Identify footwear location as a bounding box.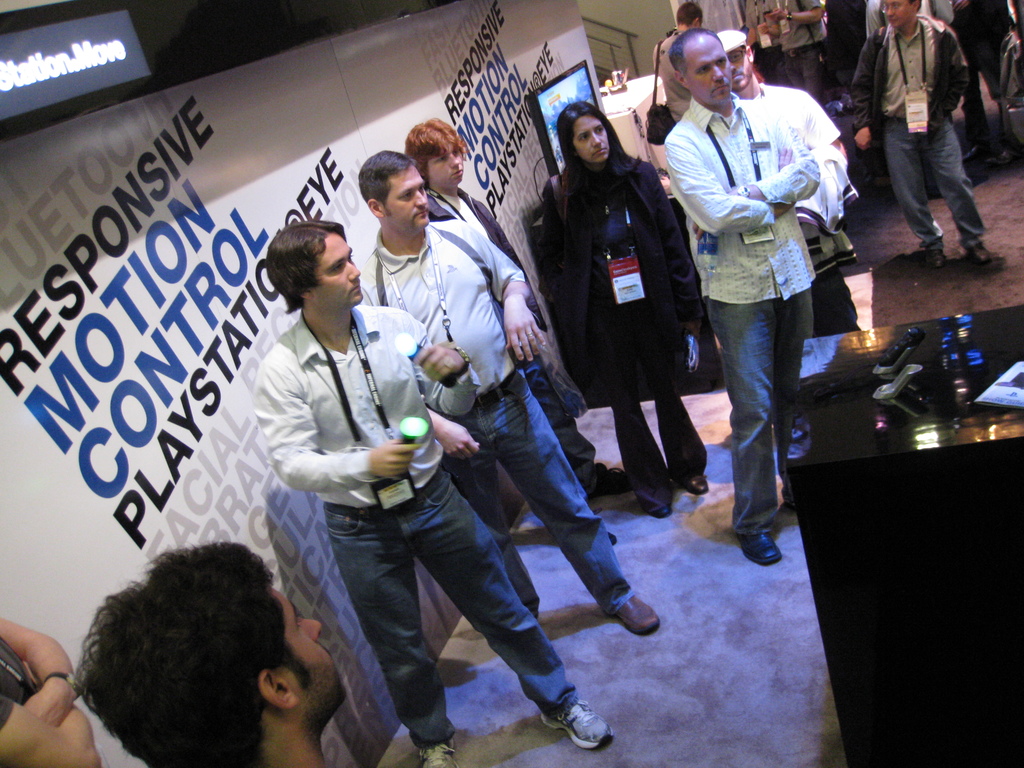
bbox=(739, 527, 785, 569).
